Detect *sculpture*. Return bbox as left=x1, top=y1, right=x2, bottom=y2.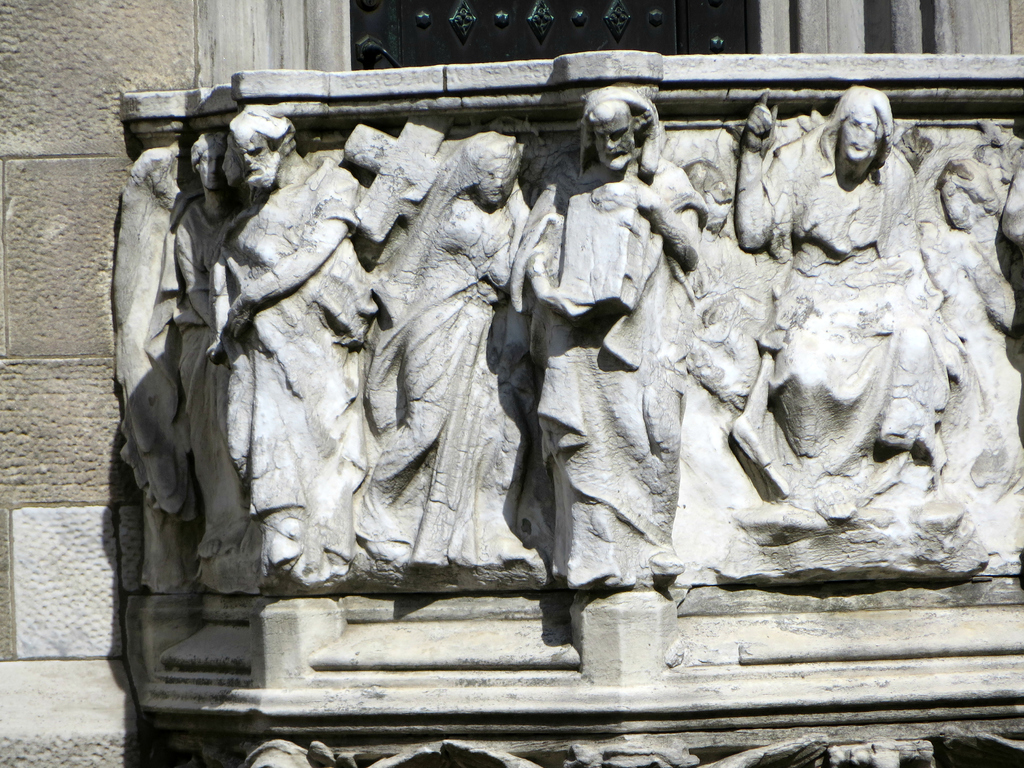
left=368, top=129, right=544, bottom=585.
